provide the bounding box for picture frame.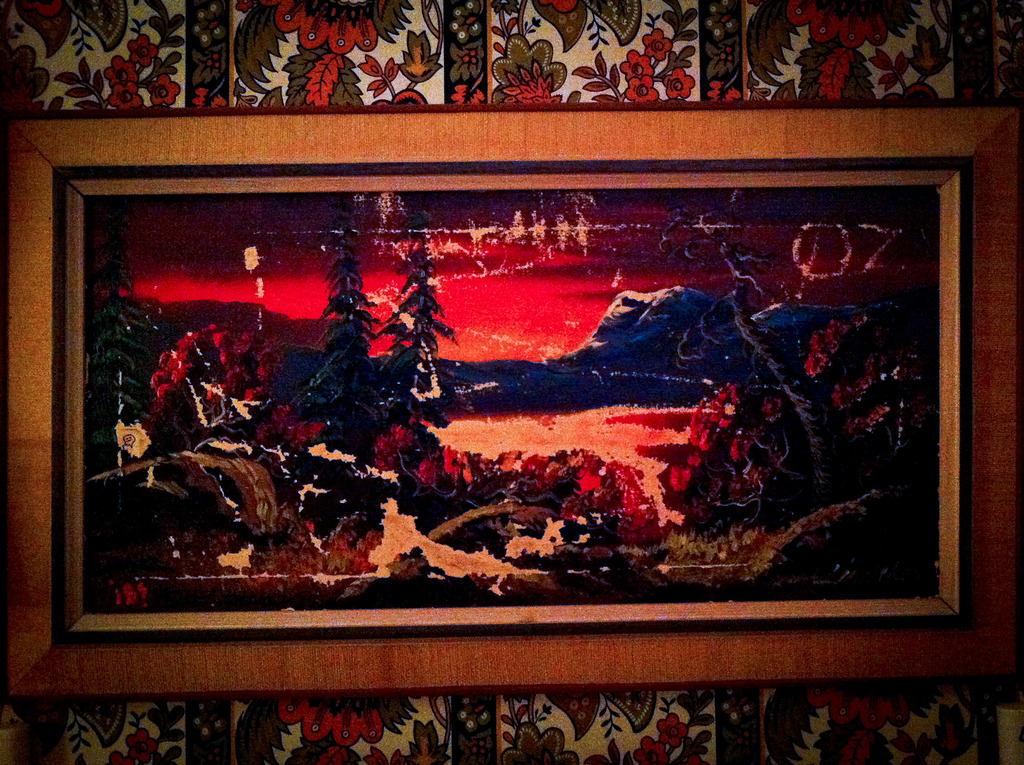
l=8, t=89, r=1009, b=714.
